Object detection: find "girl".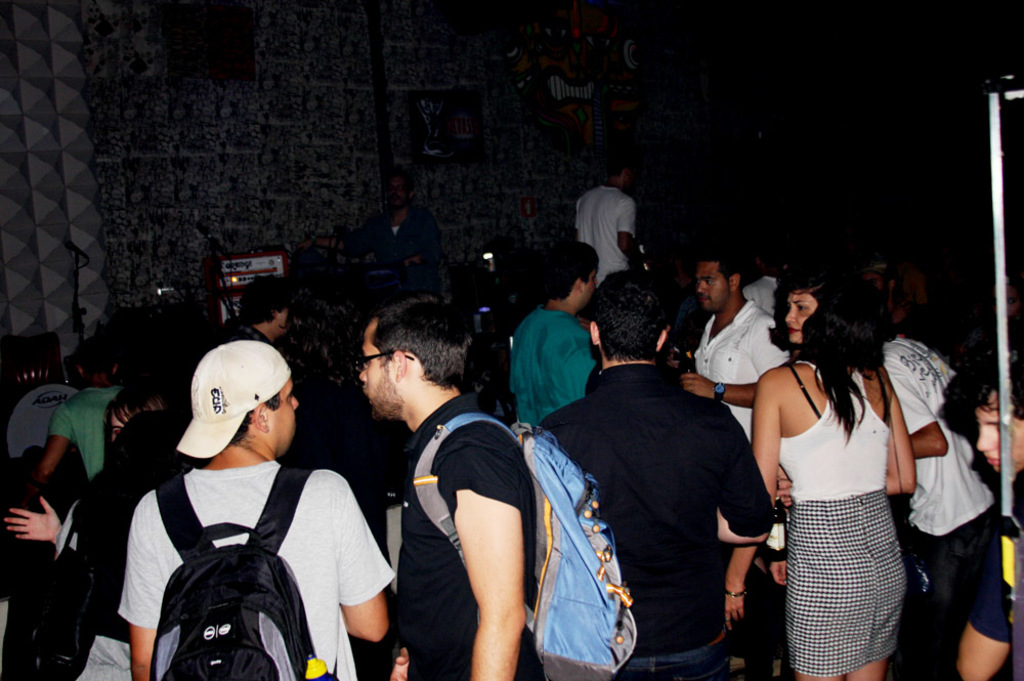
[722,288,916,680].
